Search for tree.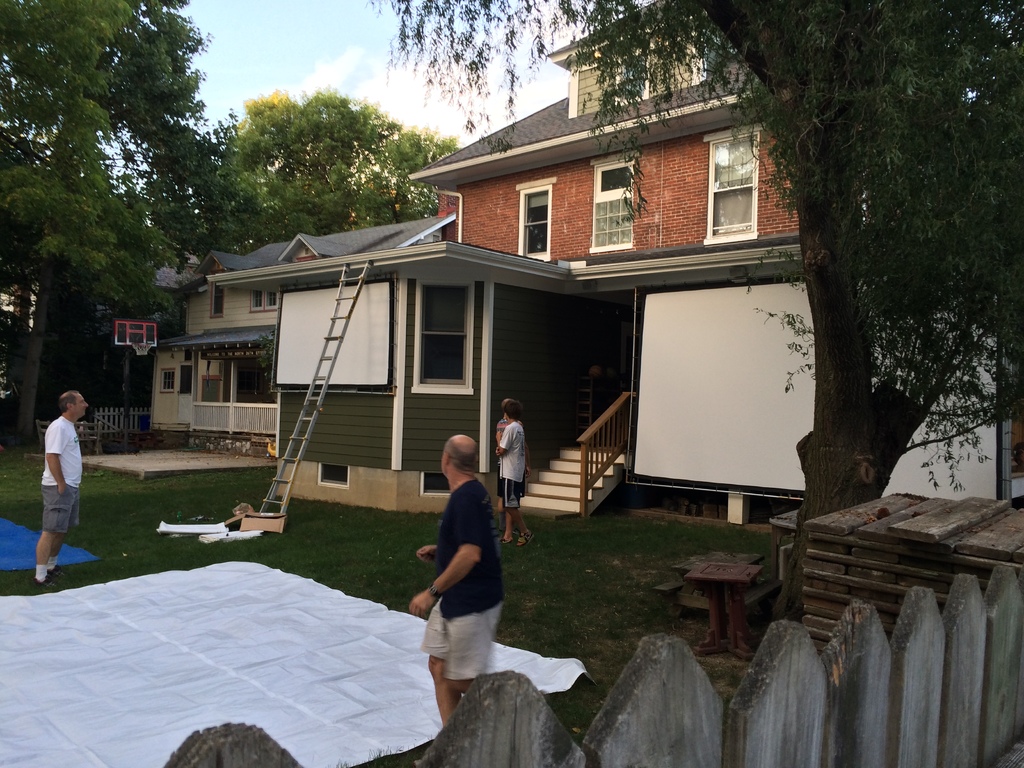
Found at locate(184, 78, 470, 254).
